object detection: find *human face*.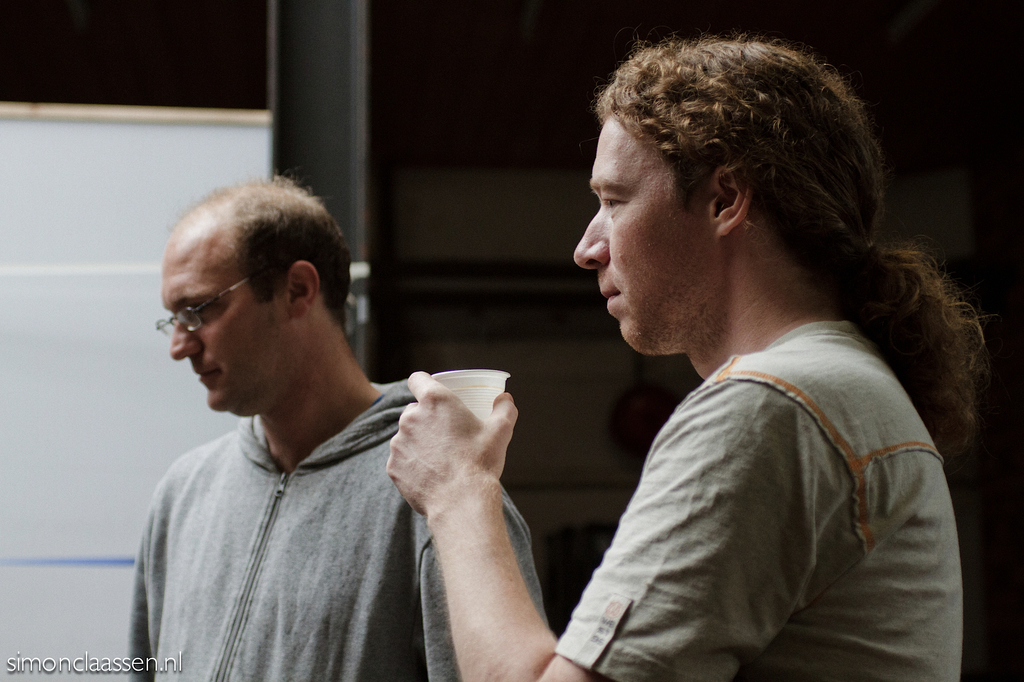
<box>164,240,301,406</box>.
